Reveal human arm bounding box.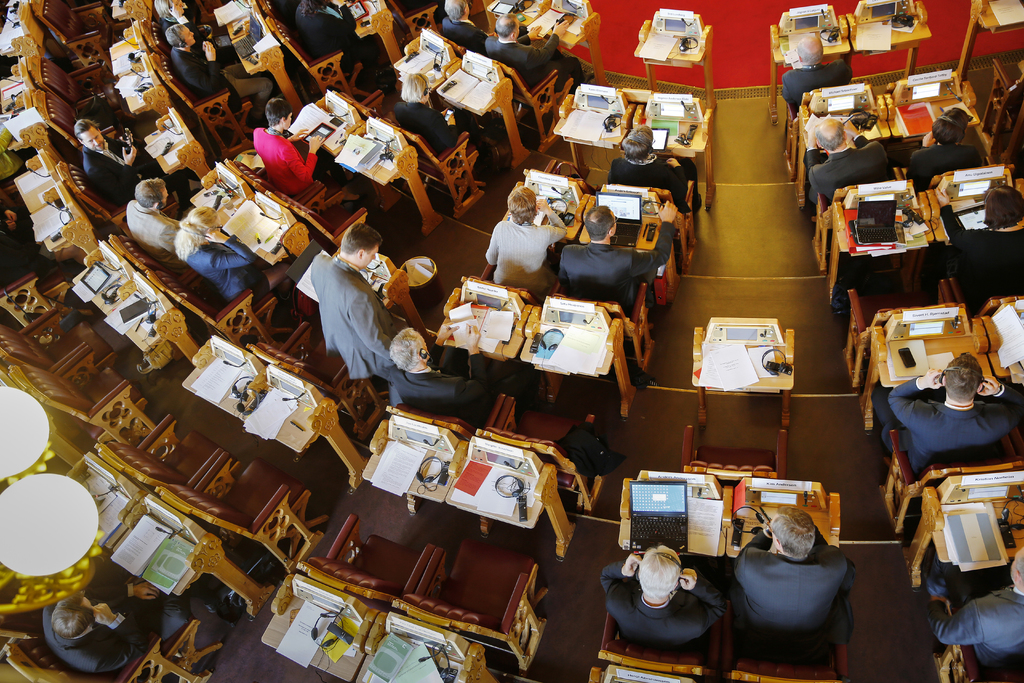
Revealed: [left=289, top=135, right=330, bottom=188].
